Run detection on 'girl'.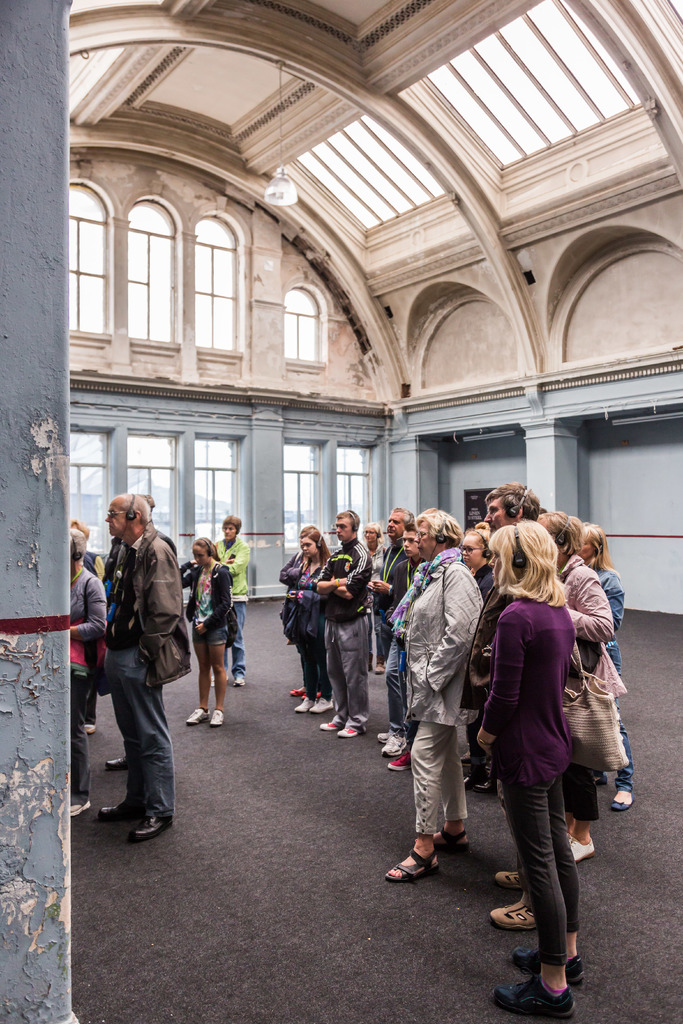
Result: 177,536,235,717.
